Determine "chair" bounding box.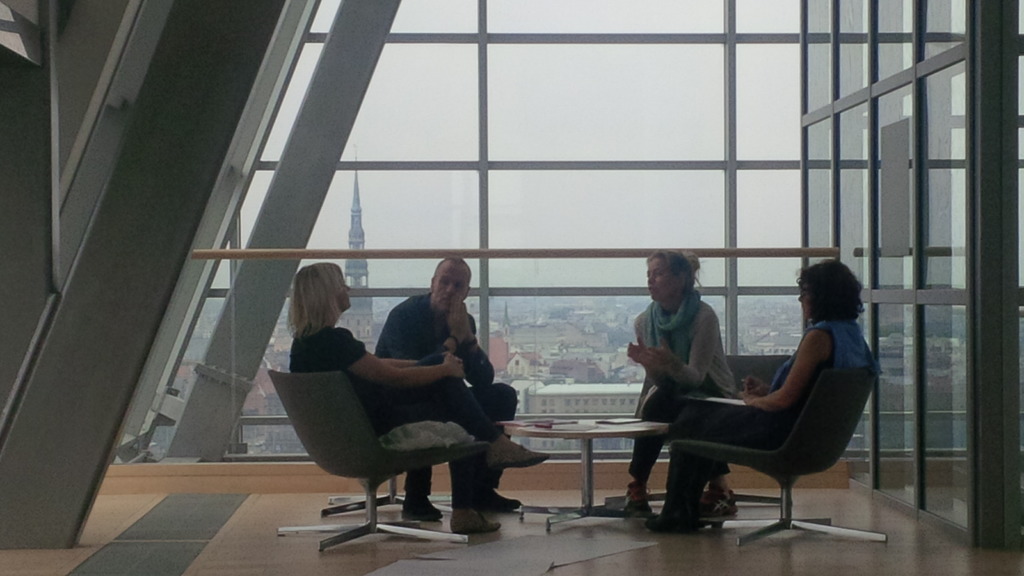
Determined: bbox=(266, 368, 496, 556).
